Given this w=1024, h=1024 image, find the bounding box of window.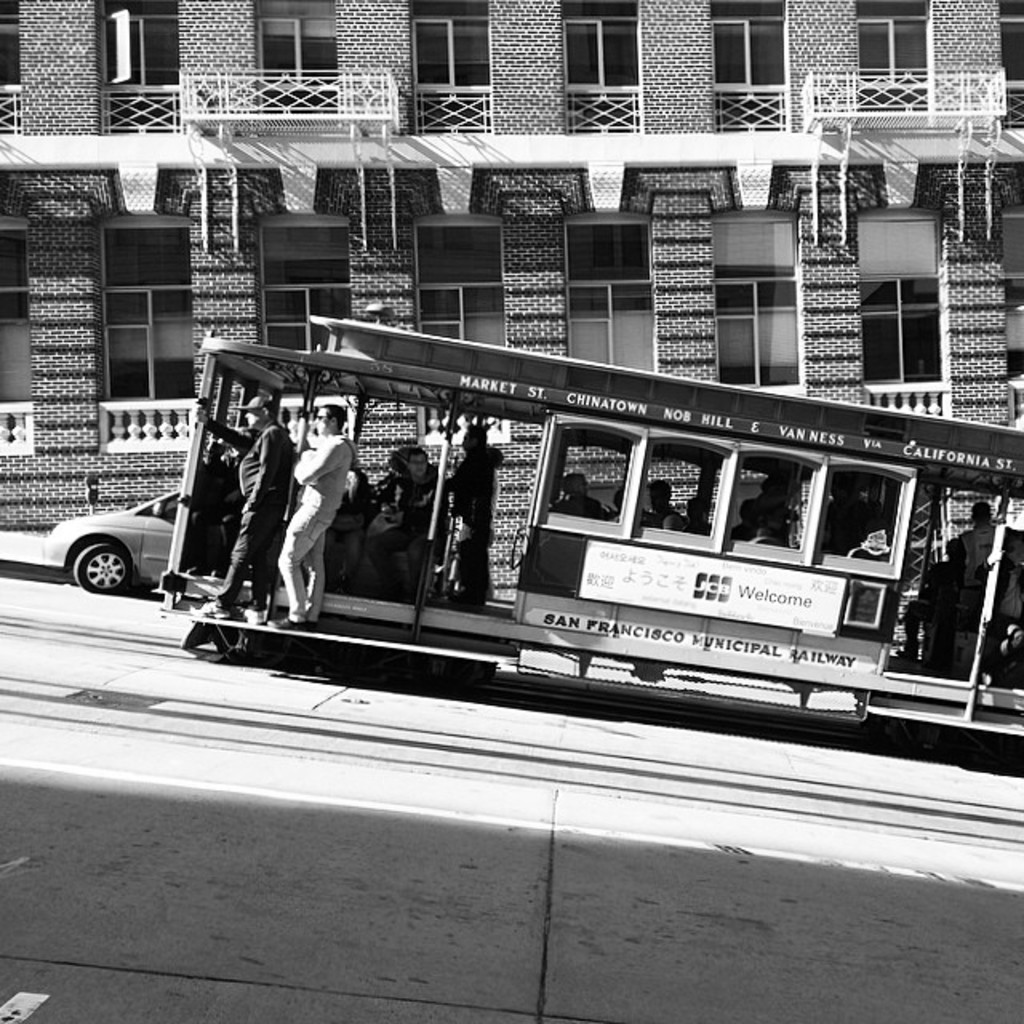
Rect(413, 19, 490, 133).
